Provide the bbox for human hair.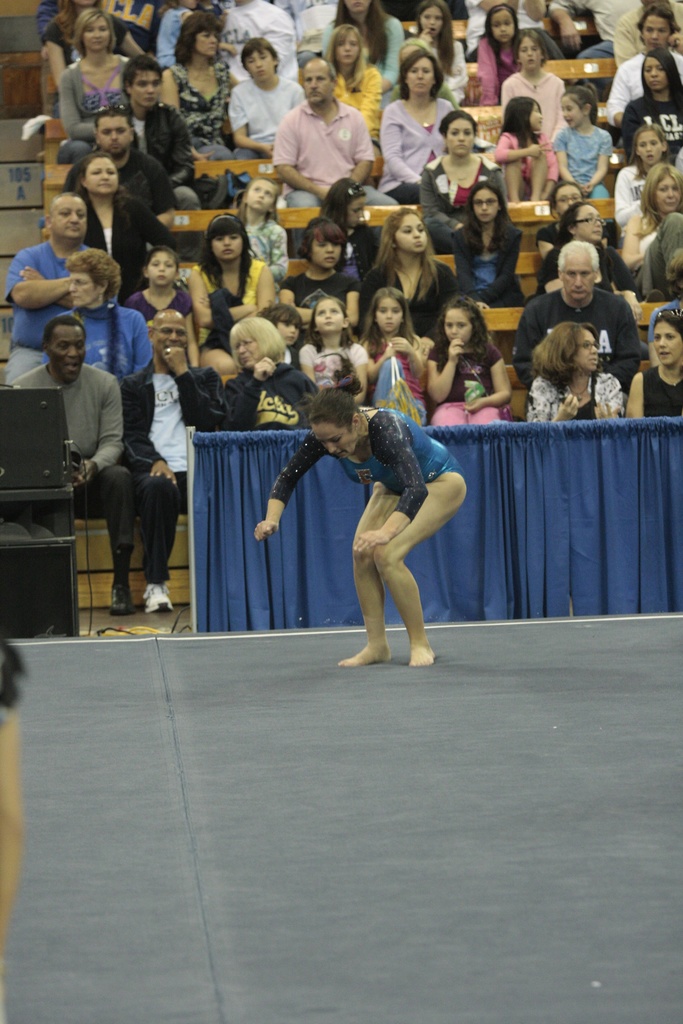
<bbox>71, 8, 119, 61</bbox>.
